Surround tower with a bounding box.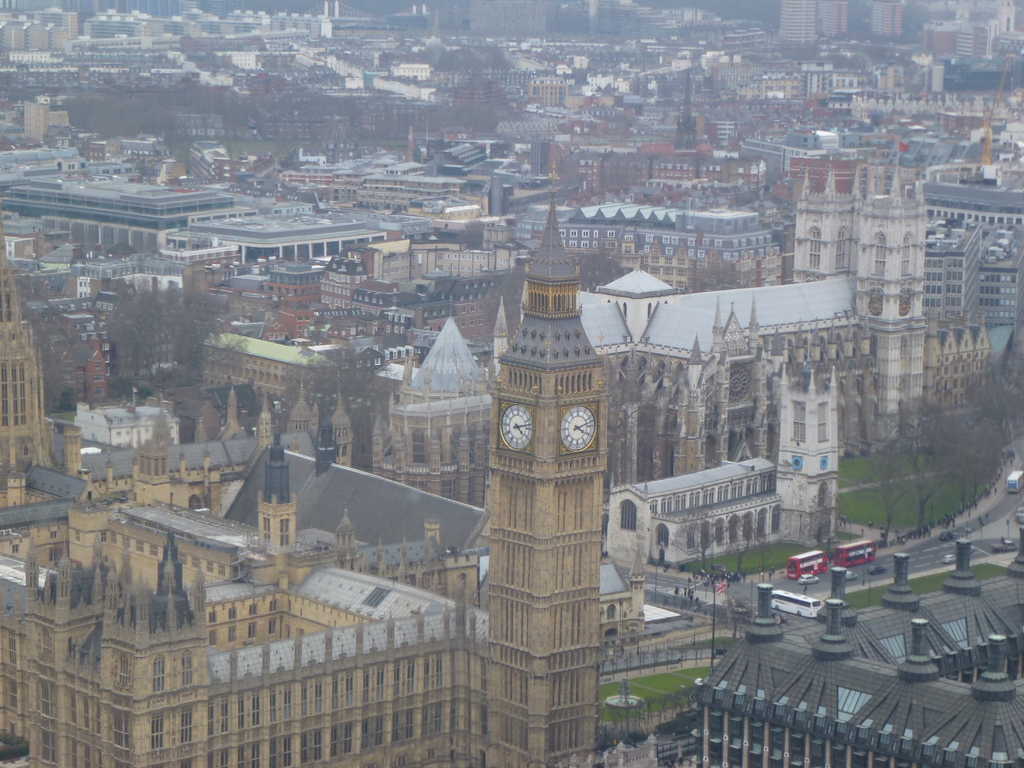
x1=793, y1=166, x2=851, y2=286.
